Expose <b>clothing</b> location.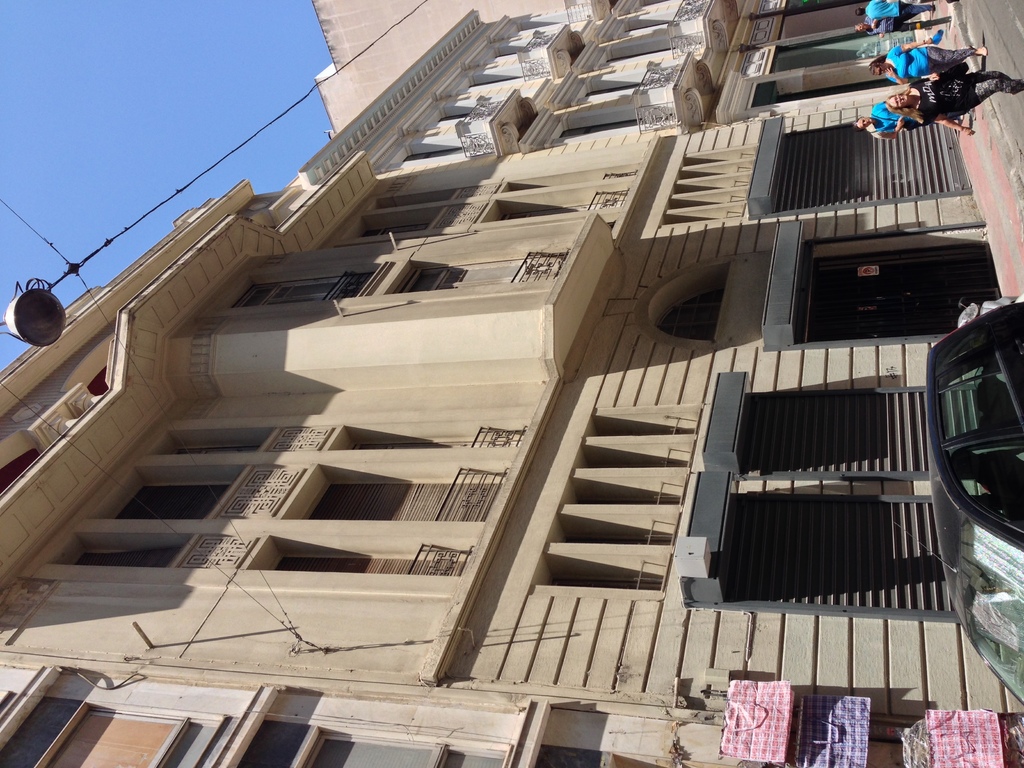
Exposed at 884 42 973 81.
